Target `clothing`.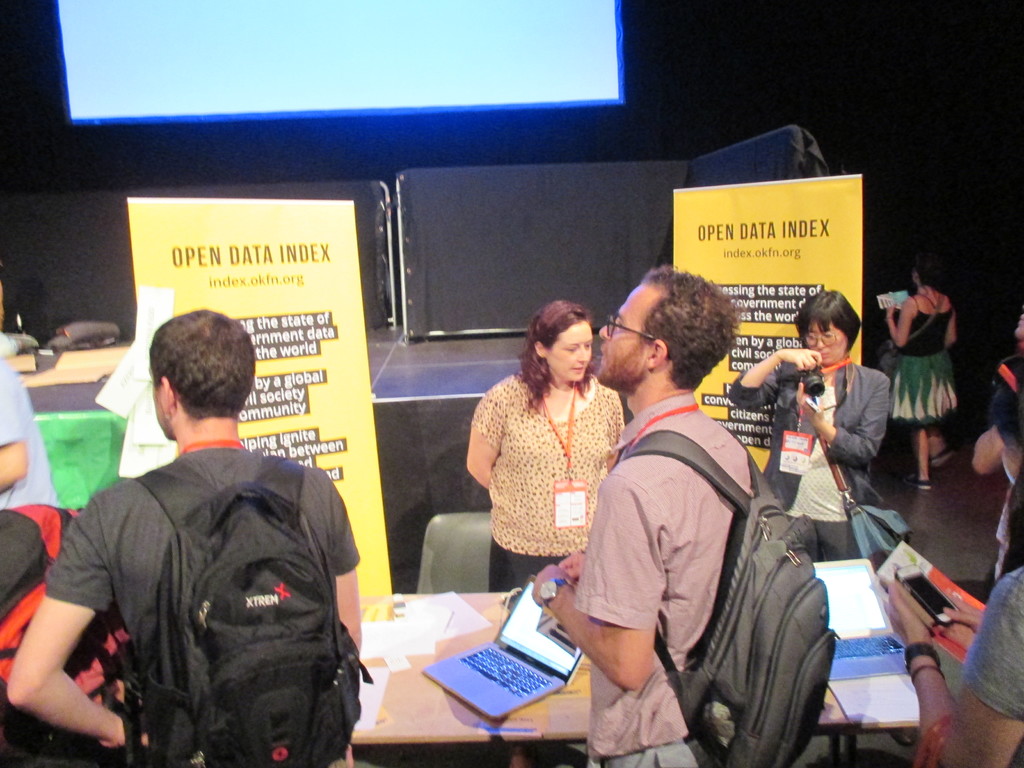
Target region: [572,382,751,767].
